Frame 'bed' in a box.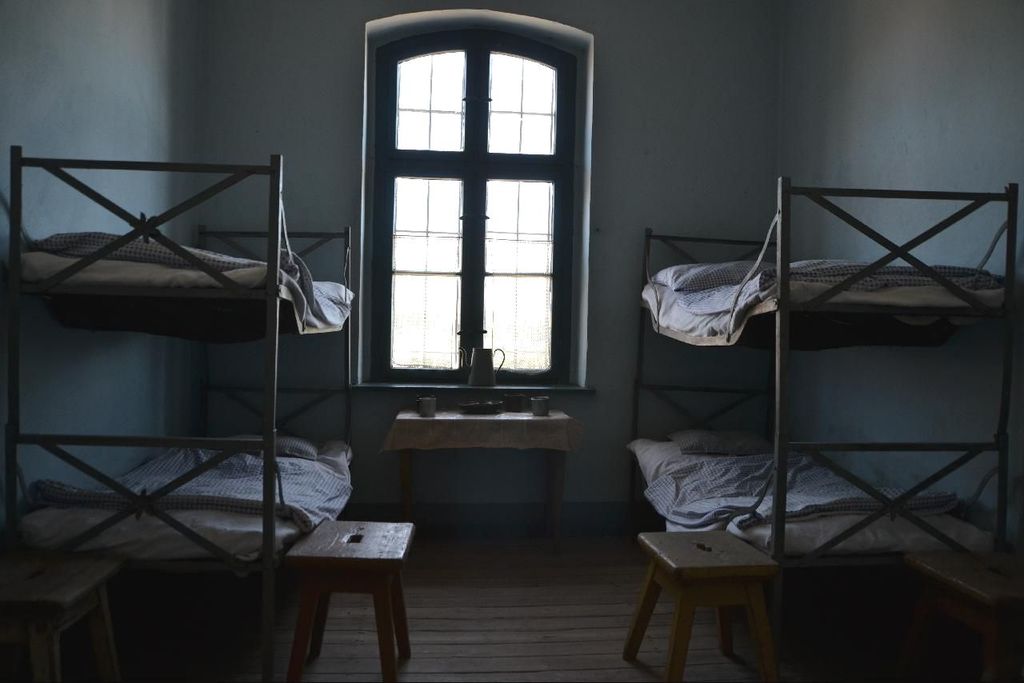
box(624, 172, 1023, 664).
